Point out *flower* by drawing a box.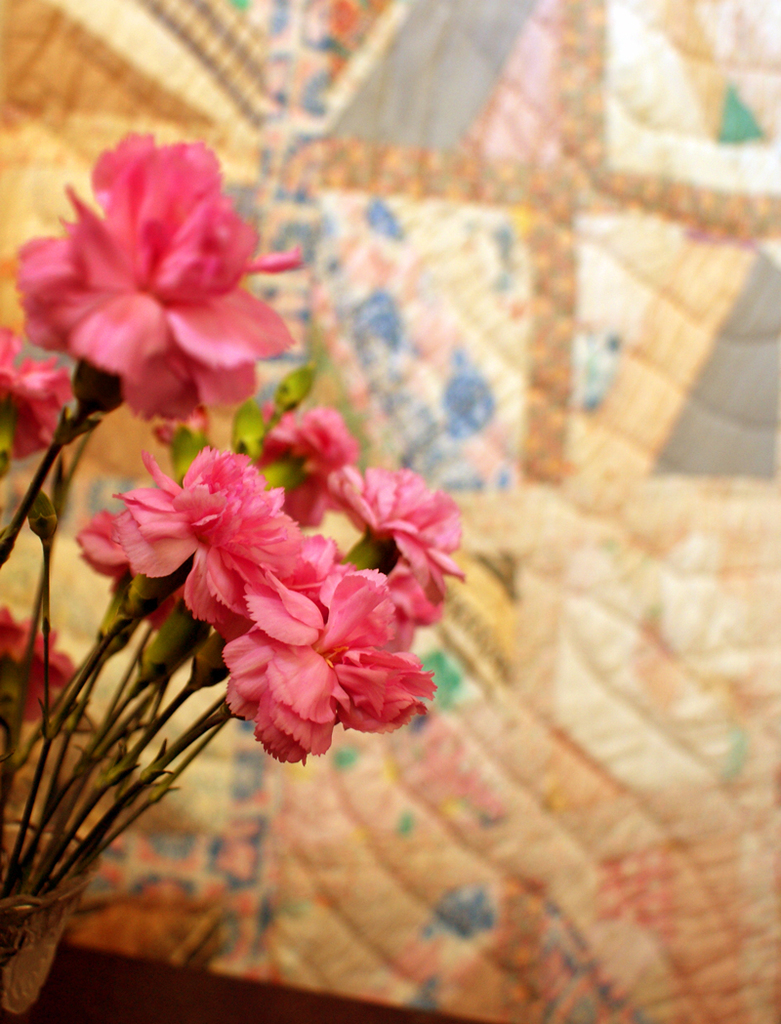
region(69, 509, 186, 639).
